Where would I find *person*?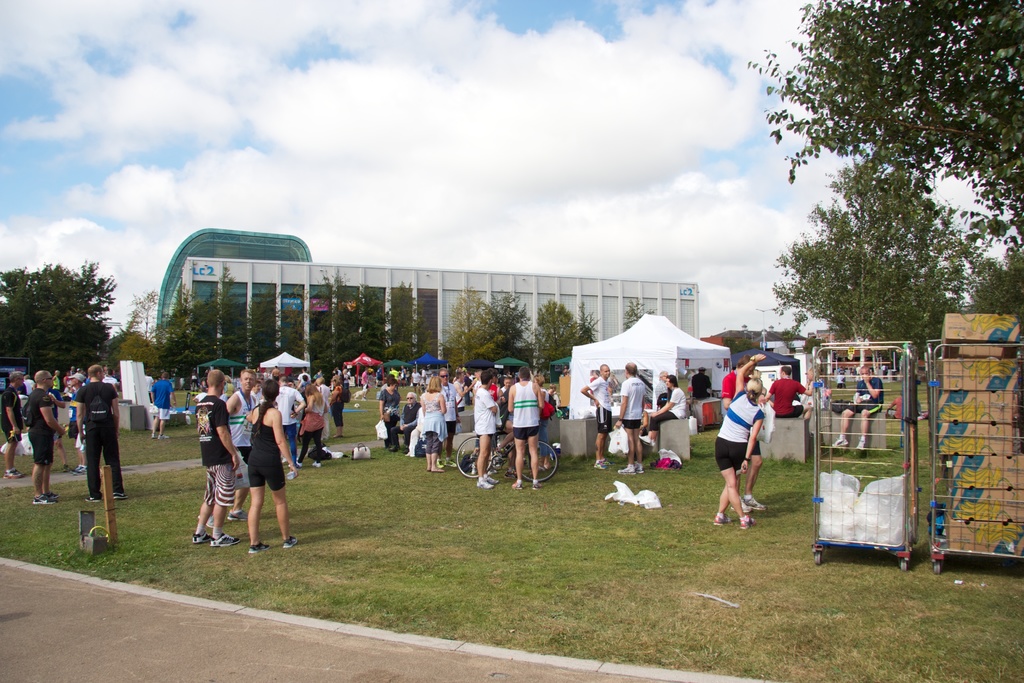
At pyautogui.locateOnScreen(357, 366, 372, 400).
